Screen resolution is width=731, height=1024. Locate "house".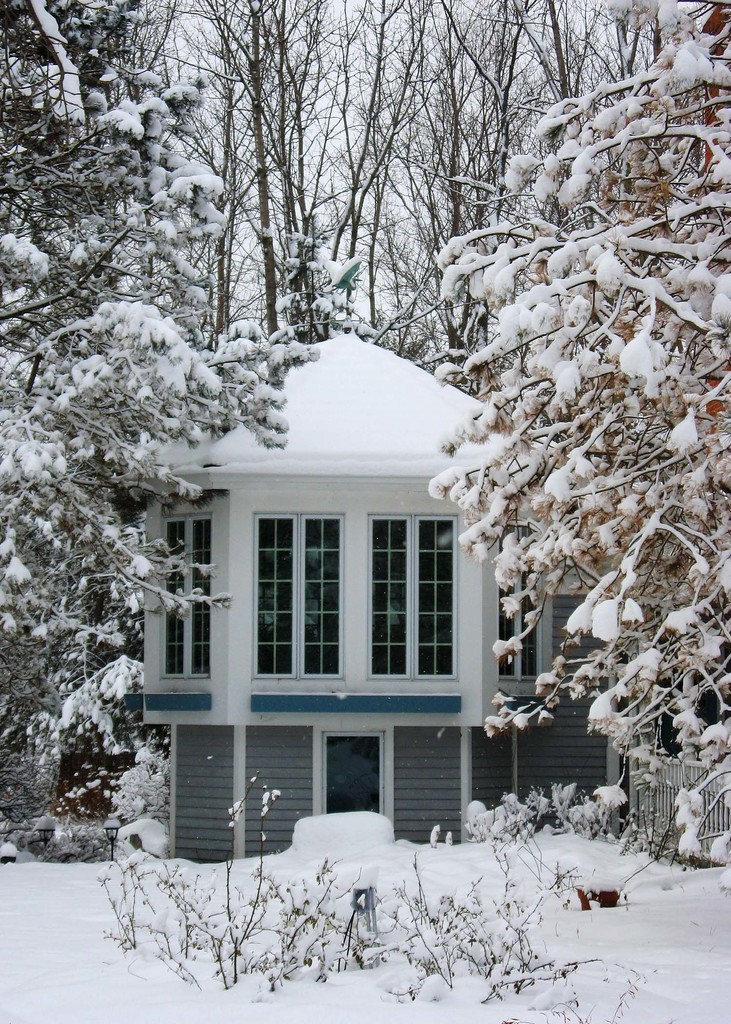
rect(97, 331, 634, 857).
